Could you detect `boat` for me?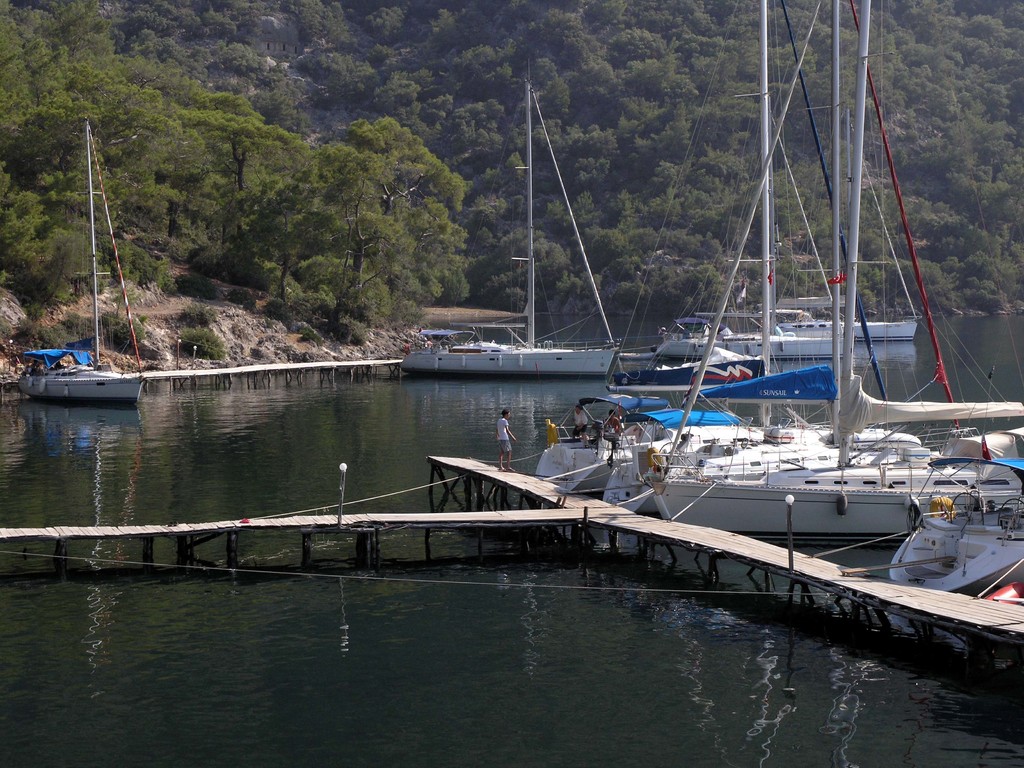
Detection result: 890:447:1023:601.
